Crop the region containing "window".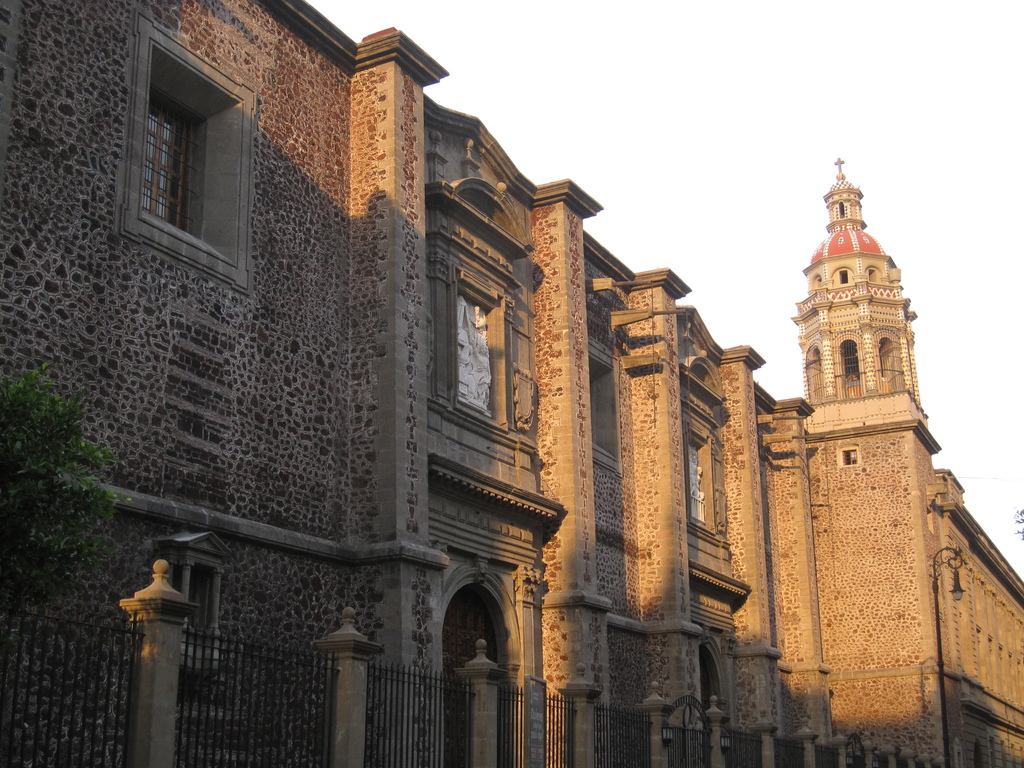
Crop region: 166 532 232 676.
